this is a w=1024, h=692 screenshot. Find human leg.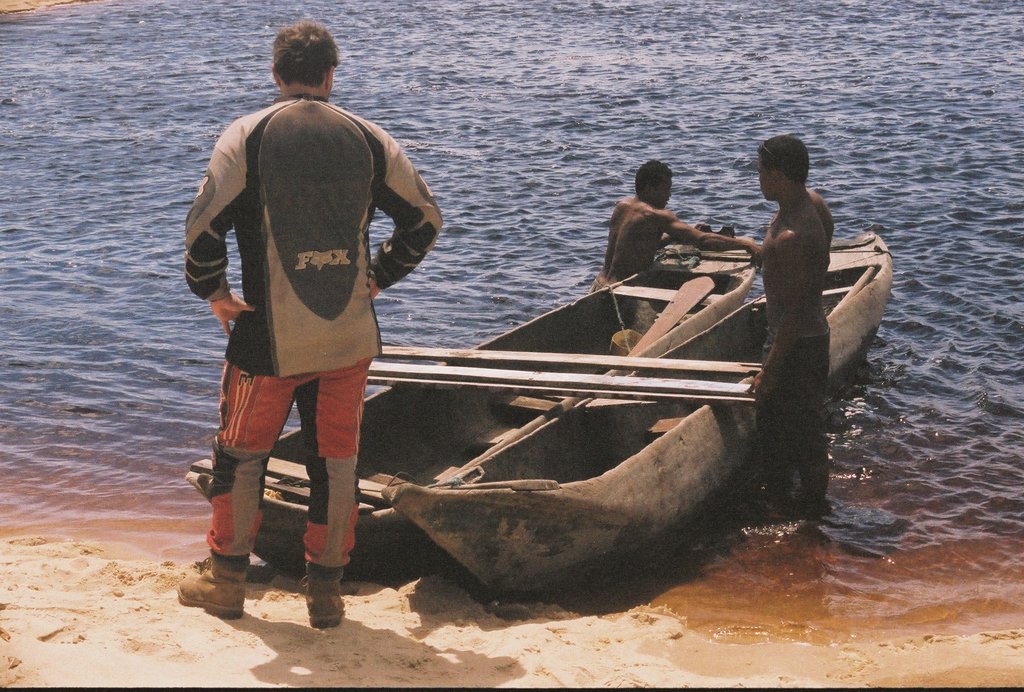
Bounding box: (795, 336, 826, 523).
